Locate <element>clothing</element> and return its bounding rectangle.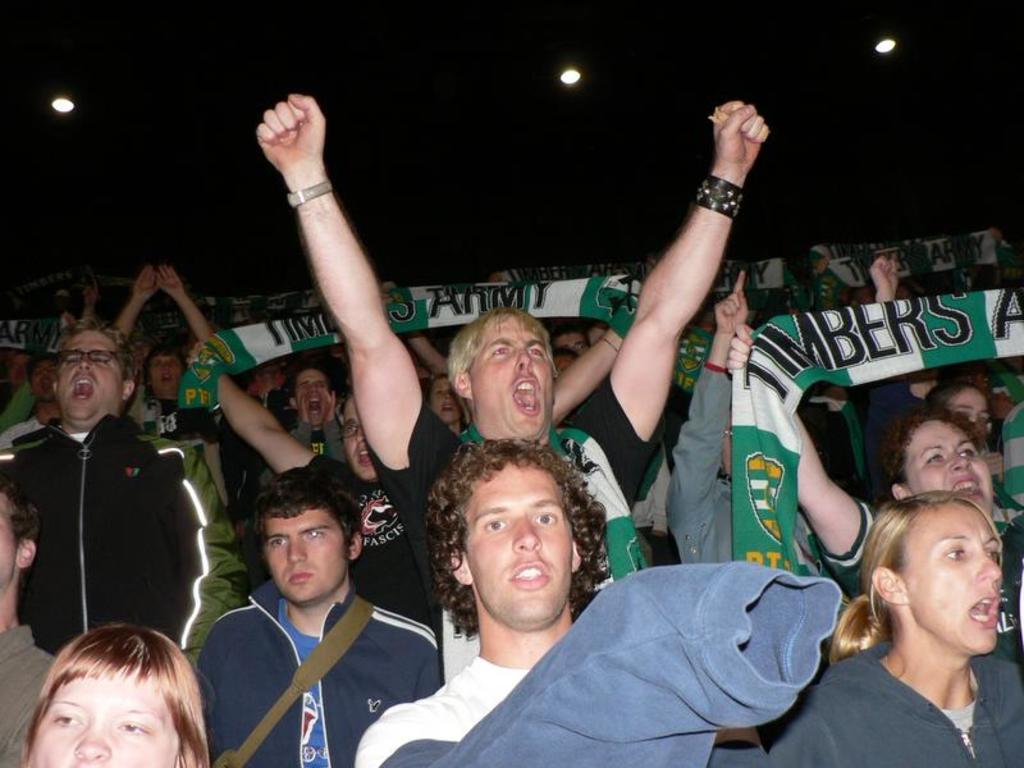
bbox=(777, 631, 1023, 767).
